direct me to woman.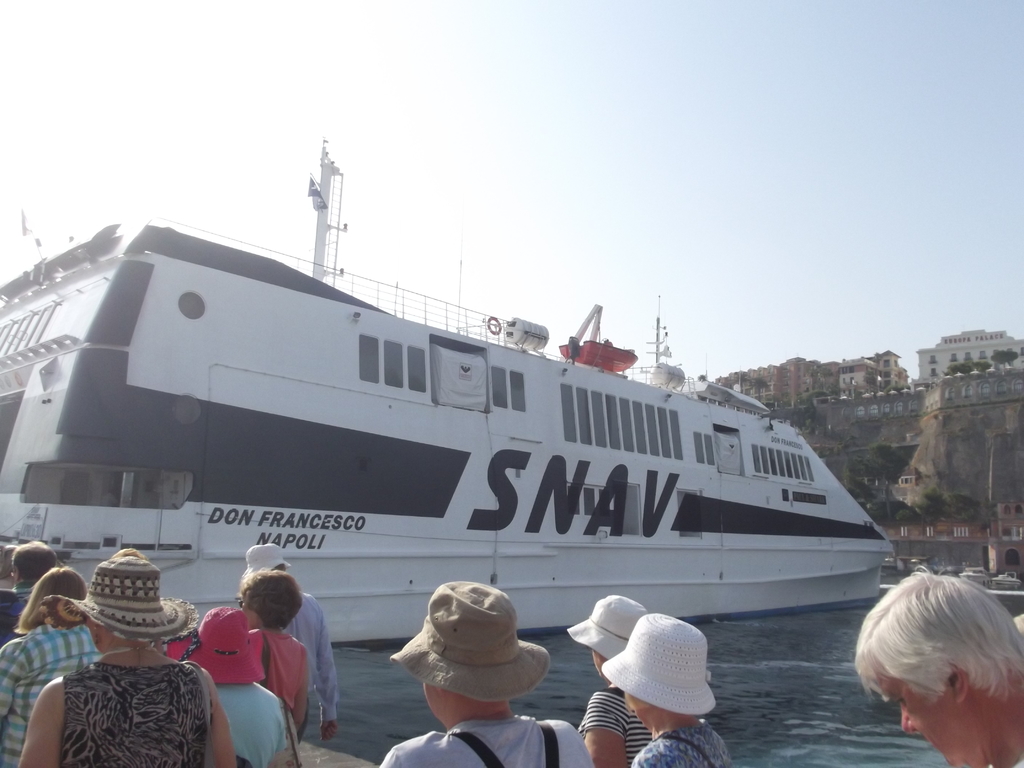
Direction: crop(0, 570, 101, 767).
